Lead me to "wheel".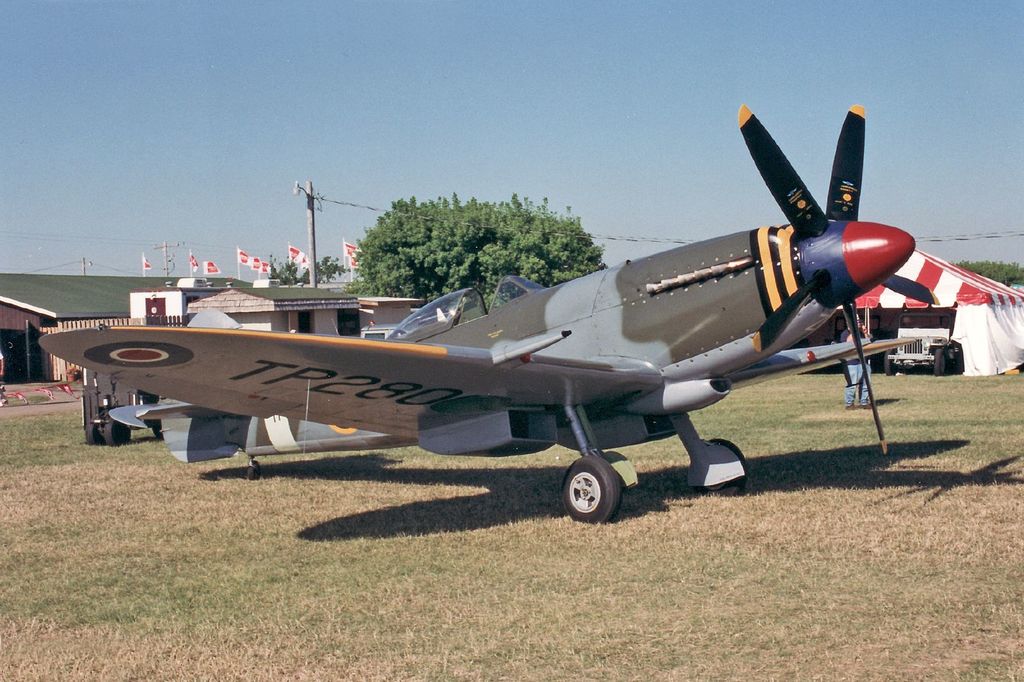
Lead to (931,346,950,375).
